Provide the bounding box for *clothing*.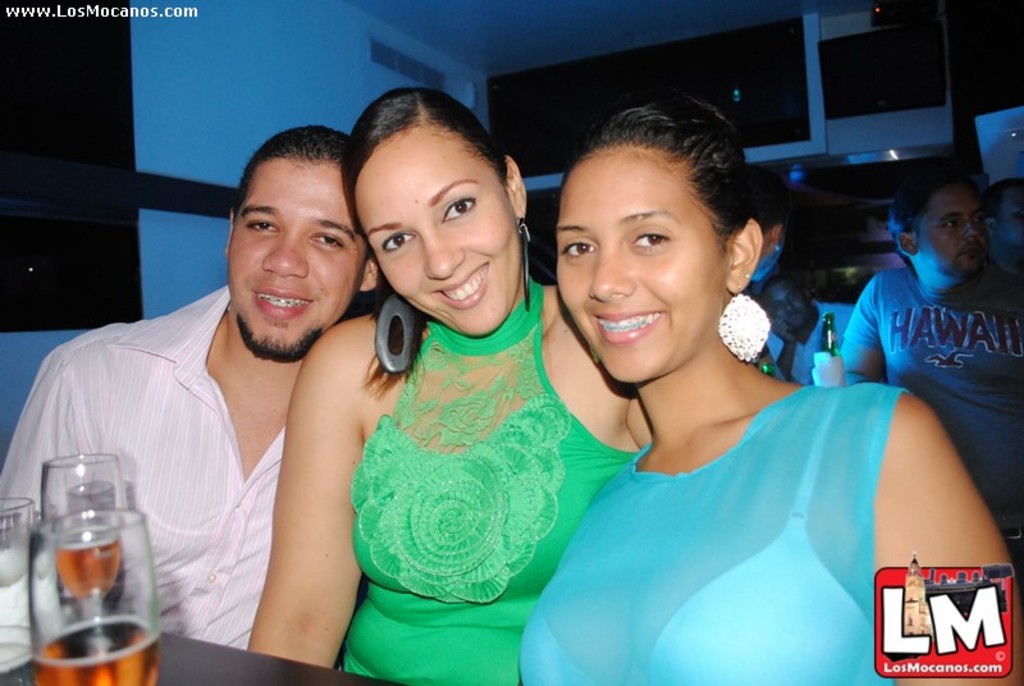
<region>756, 292, 837, 388</region>.
